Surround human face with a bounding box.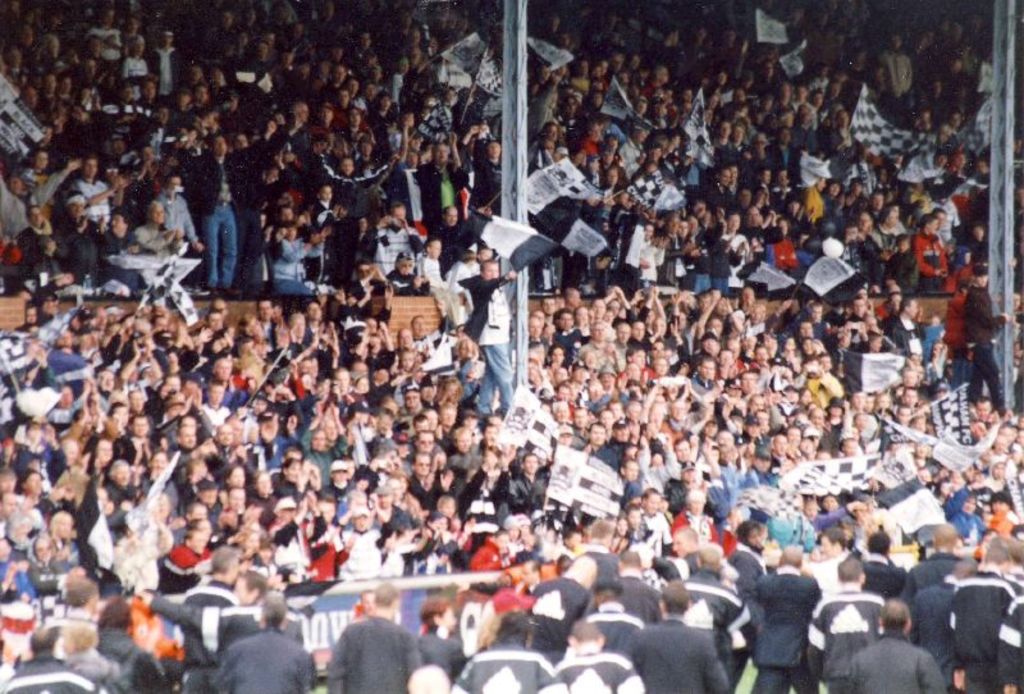
[x1=607, y1=150, x2=617, y2=166].
